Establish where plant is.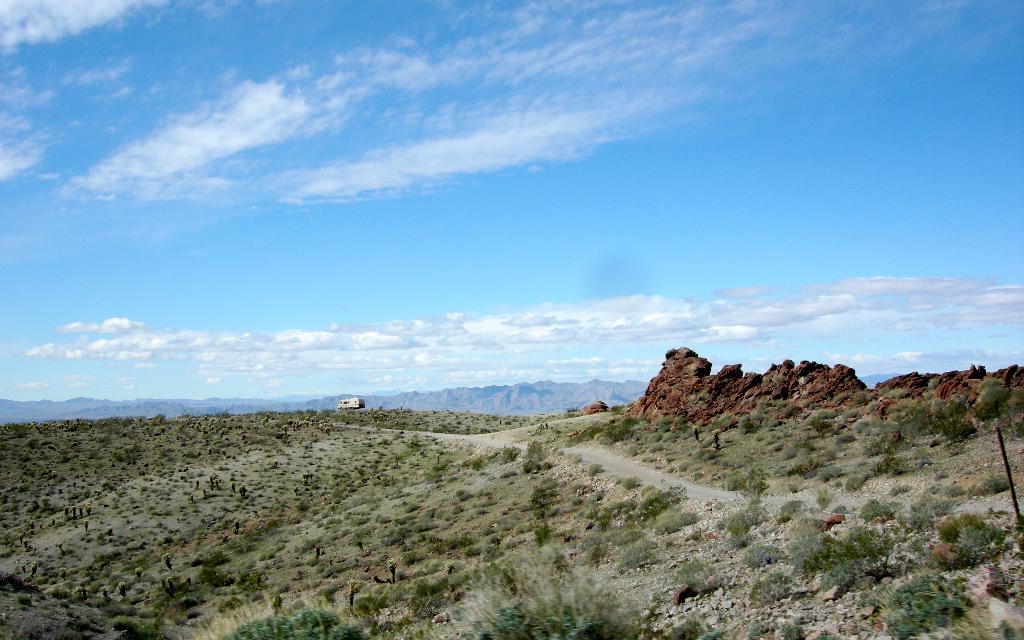
Established at (left=819, top=441, right=828, bottom=452).
